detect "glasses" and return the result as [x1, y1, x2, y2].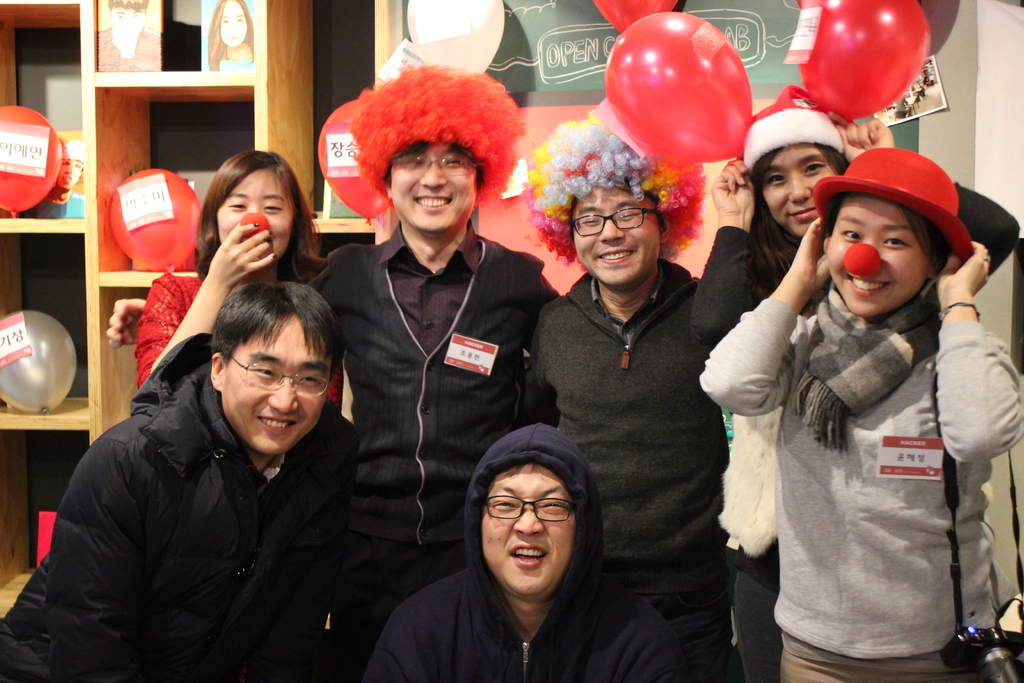
[565, 195, 668, 239].
